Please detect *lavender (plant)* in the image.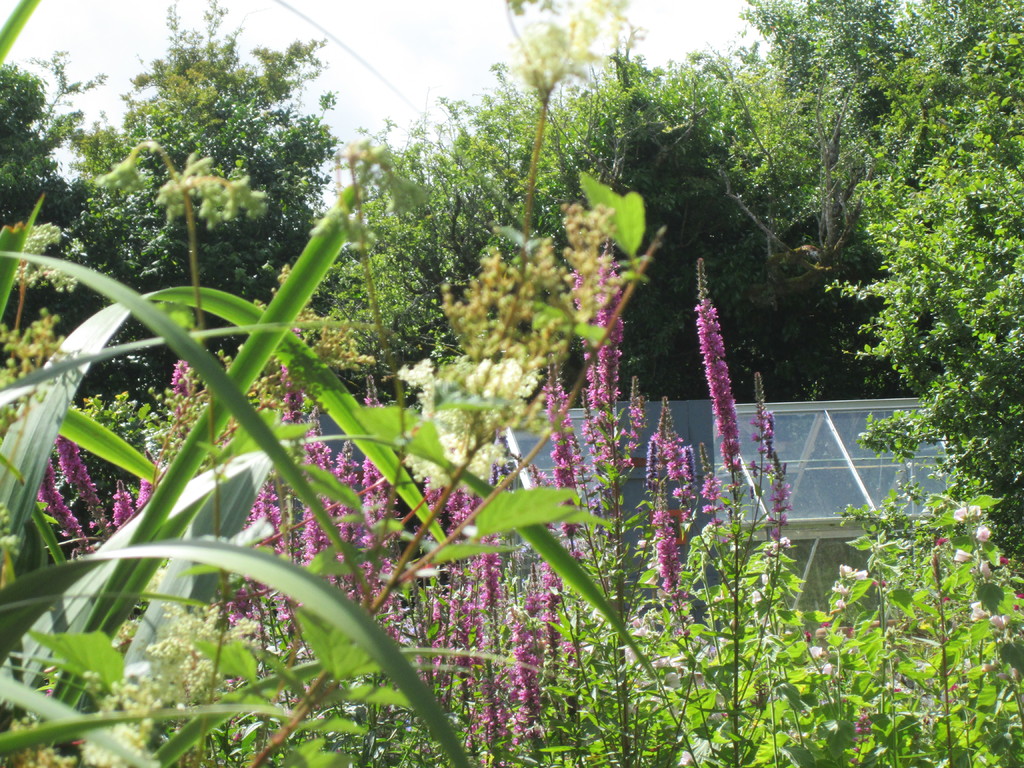
650, 513, 687, 609.
